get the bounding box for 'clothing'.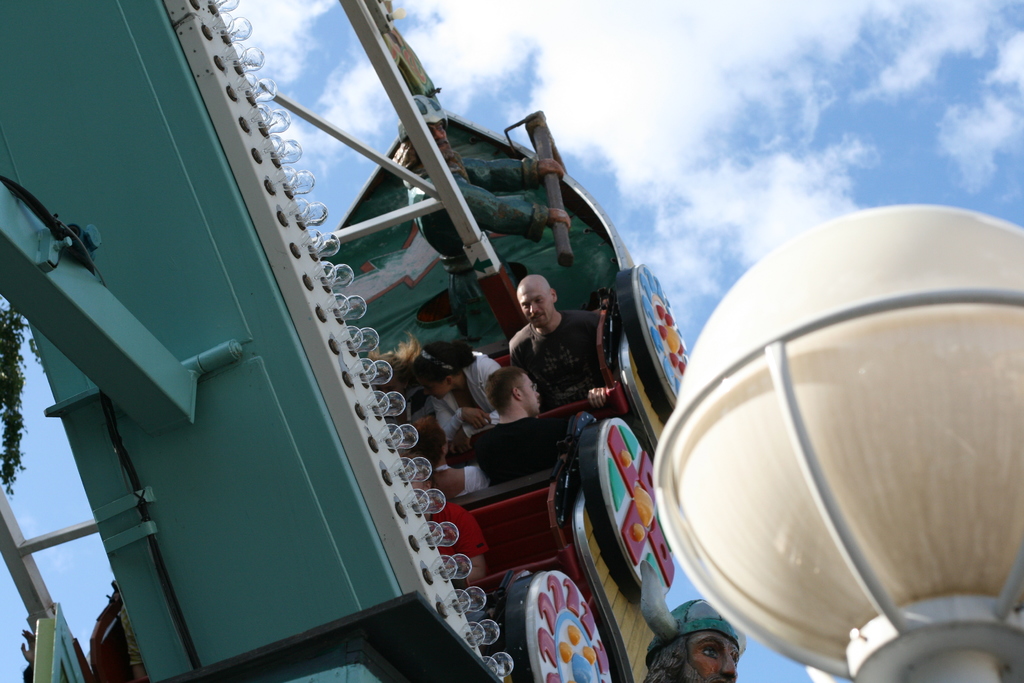
<region>468, 418, 566, 486</region>.
